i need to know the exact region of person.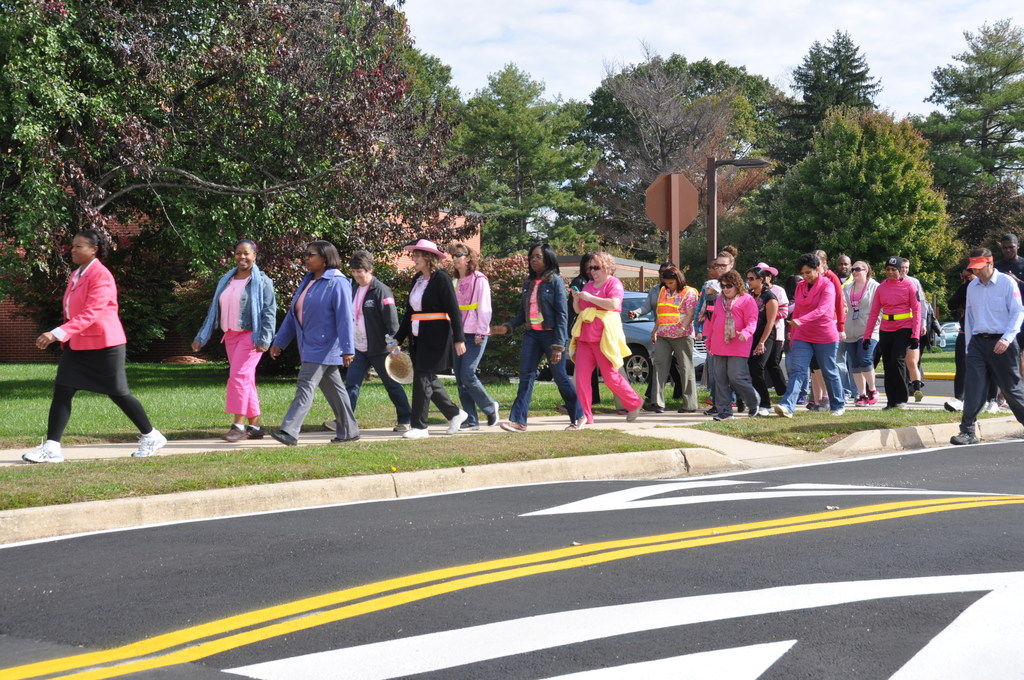
Region: 336,244,410,437.
